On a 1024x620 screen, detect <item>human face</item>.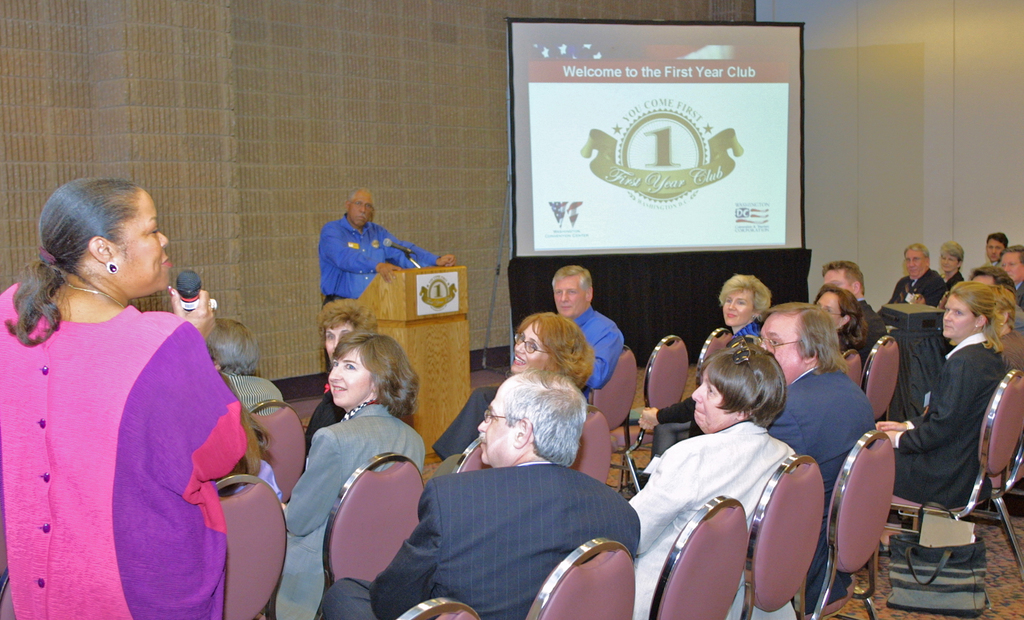
{"left": 810, "top": 291, "right": 841, "bottom": 323}.
